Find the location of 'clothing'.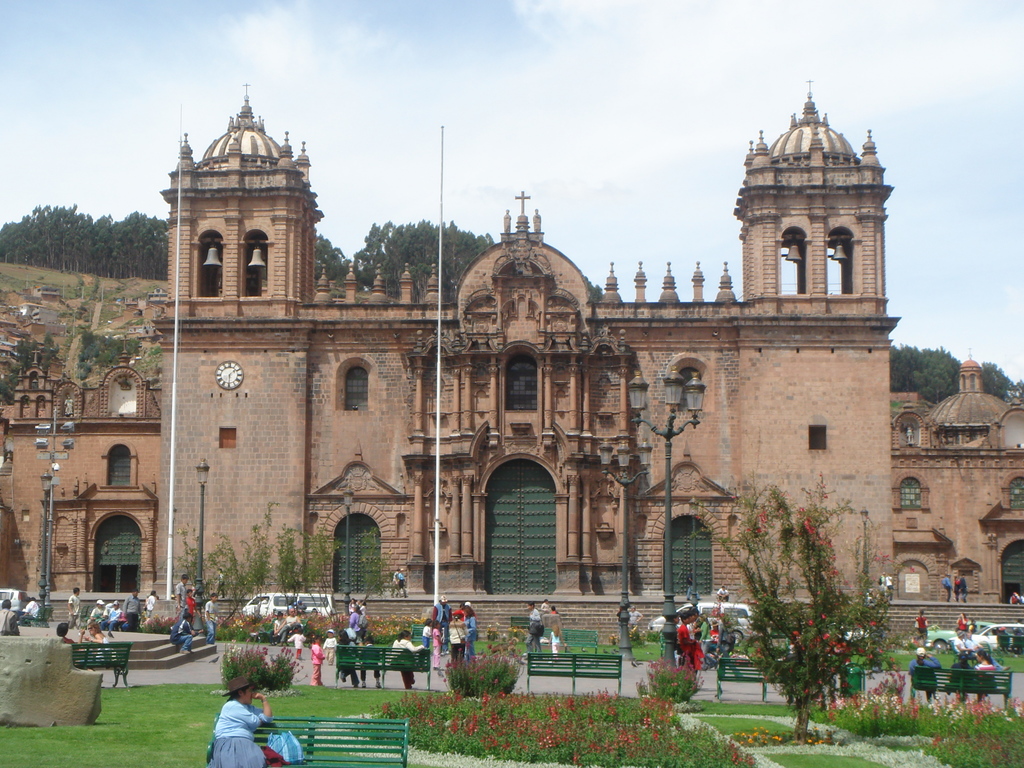
Location: bbox=(909, 657, 940, 696).
